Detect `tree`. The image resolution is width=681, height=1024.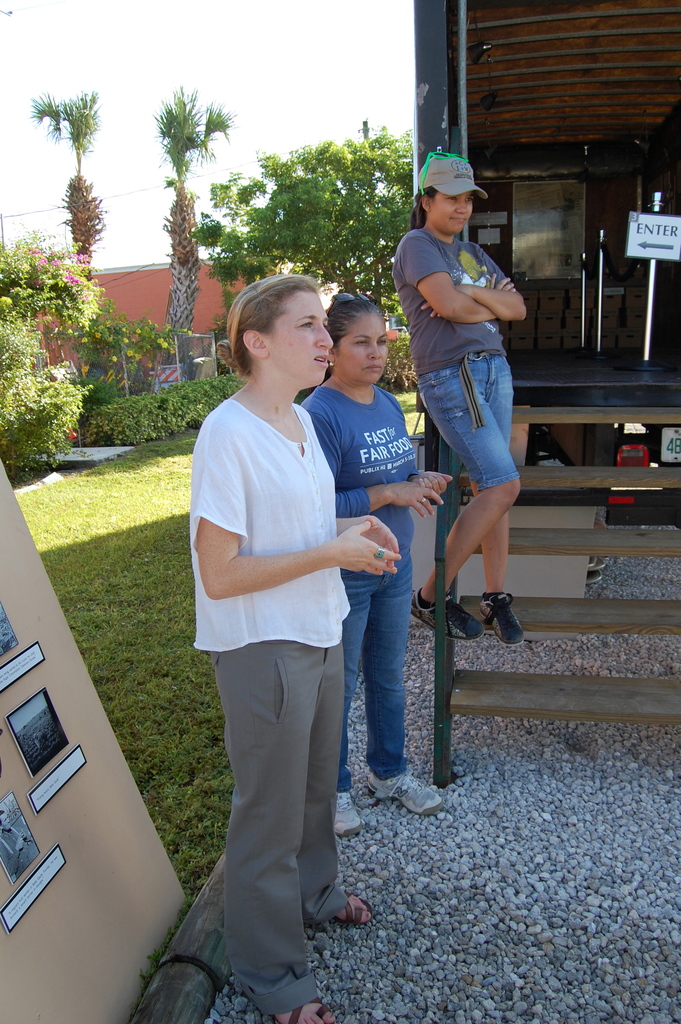
region(29, 93, 101, 277).
